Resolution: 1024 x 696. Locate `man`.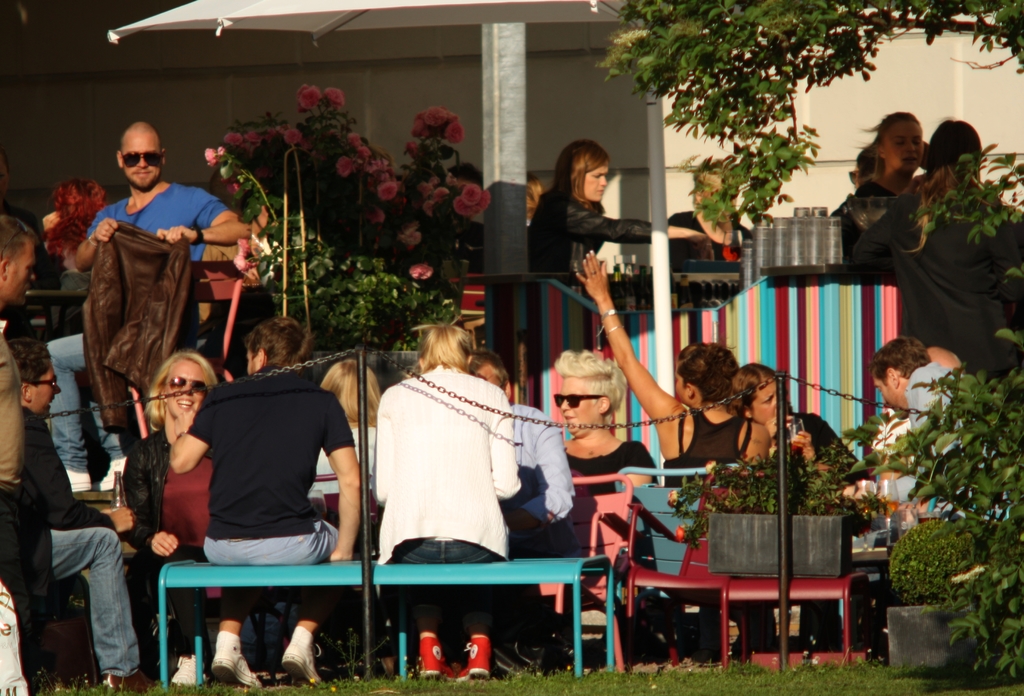
[x1=468, y1=349, x2=577, y2=531].
